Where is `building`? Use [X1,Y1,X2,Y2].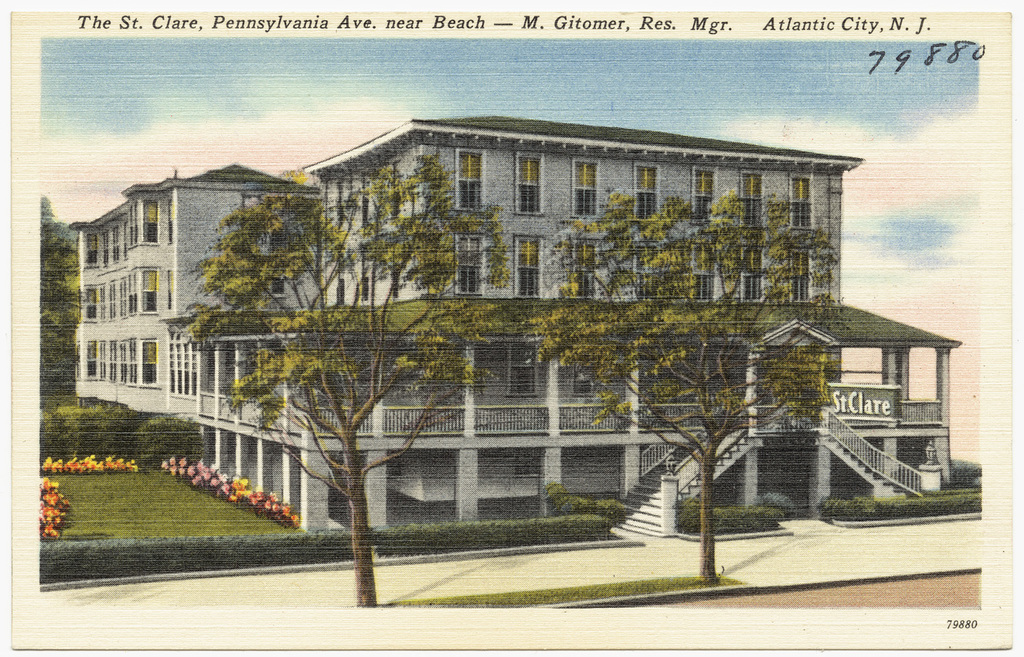
[71,160,318,433].
